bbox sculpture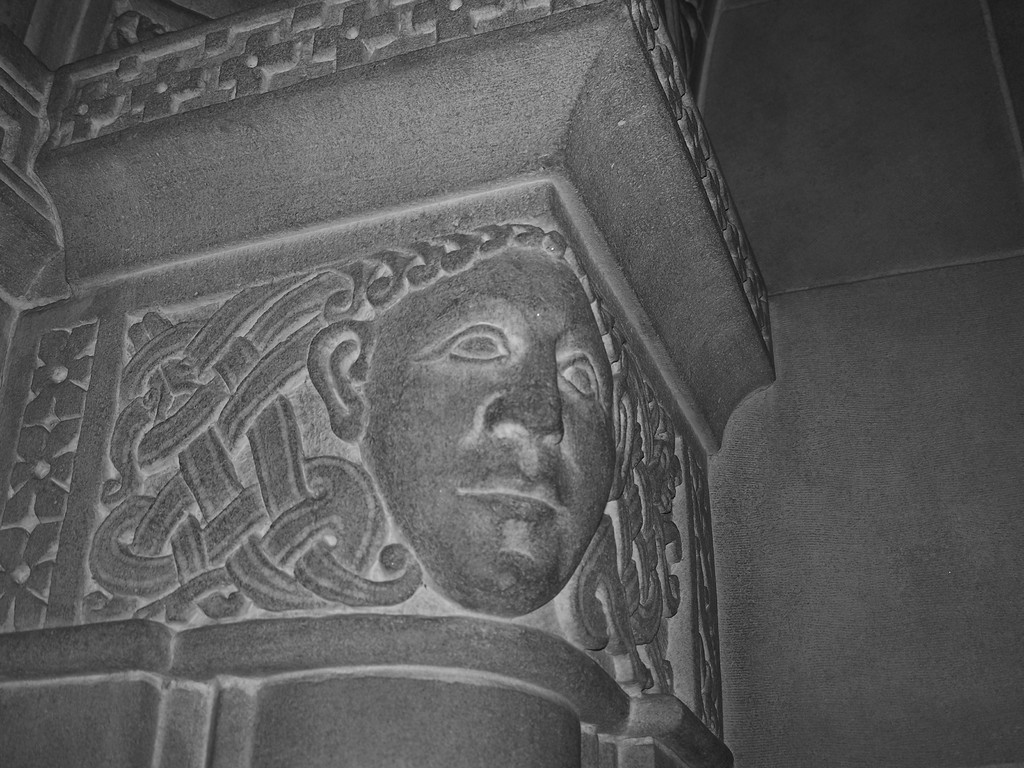
locate(136, 143, 729, 749)
